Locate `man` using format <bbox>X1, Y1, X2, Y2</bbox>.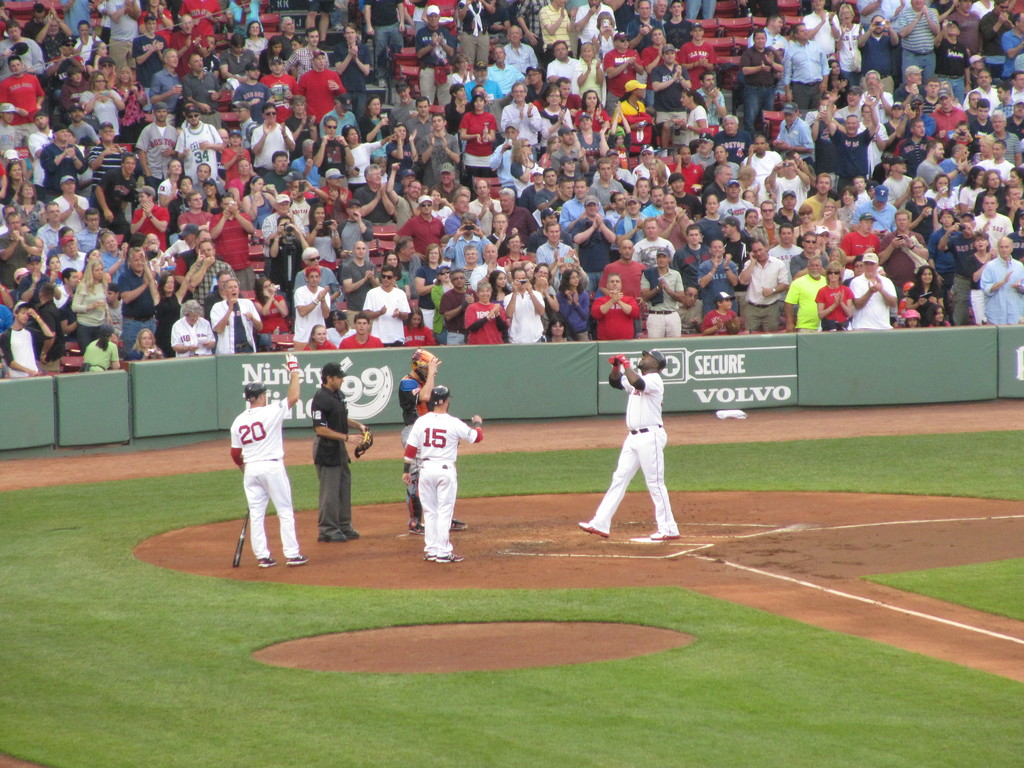
<bbox>308, 357, 370, 542</bbox>.
